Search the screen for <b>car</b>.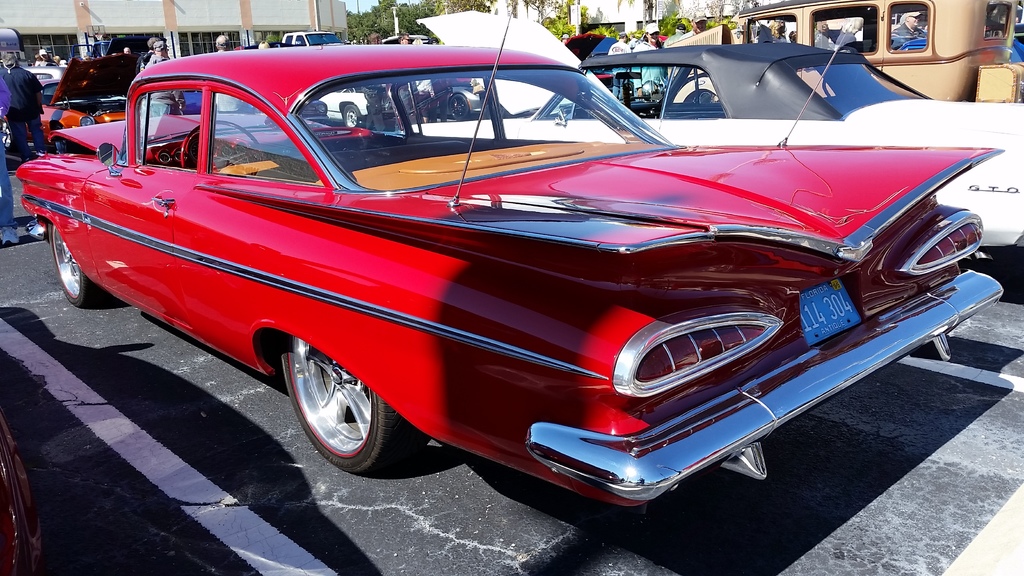
Found at rect(45, 43, 1014, 516).
